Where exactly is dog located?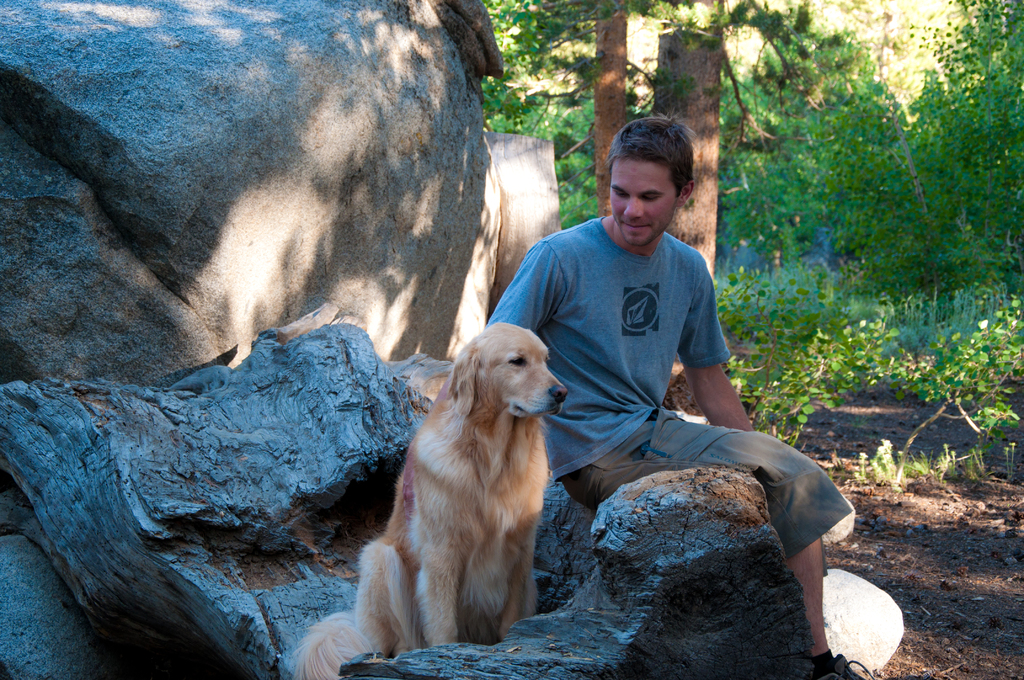
Its bounding box is [303, 320, 569, 679].
